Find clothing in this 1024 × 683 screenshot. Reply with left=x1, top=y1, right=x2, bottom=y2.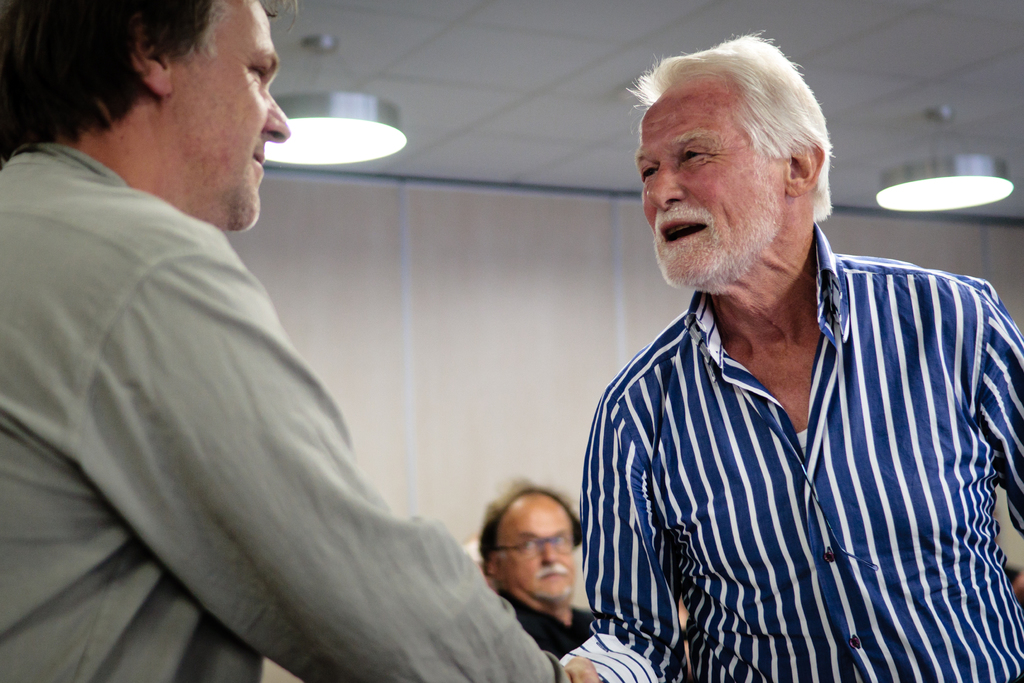
left=495, top=589, right=595, bottom=655.
